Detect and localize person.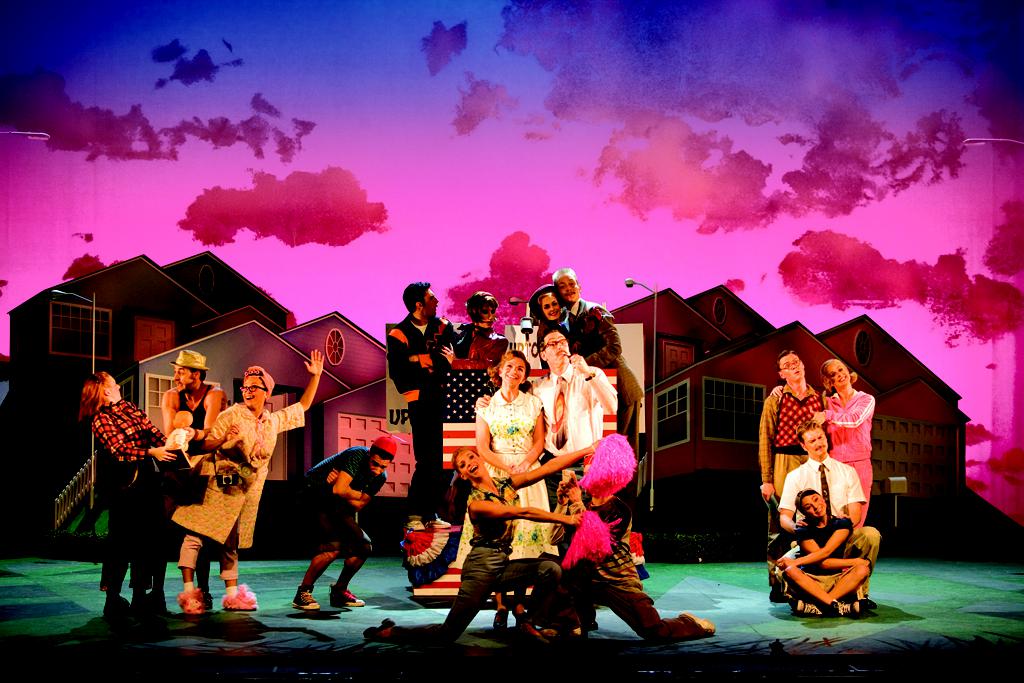
Localized at <box>293,436,404,614</box>.
